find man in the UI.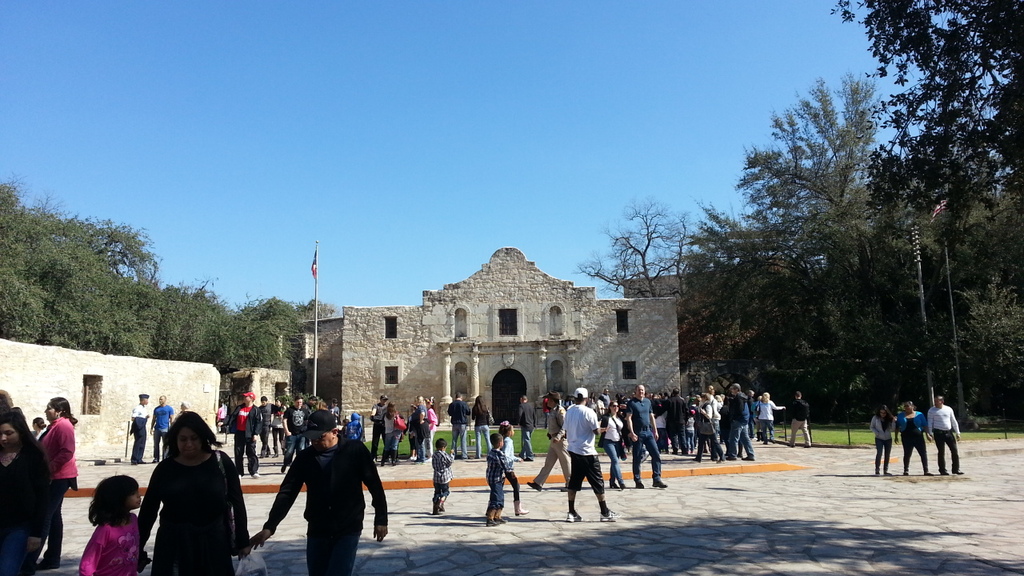
UI element at BBox(624, 383, 667, 487).
